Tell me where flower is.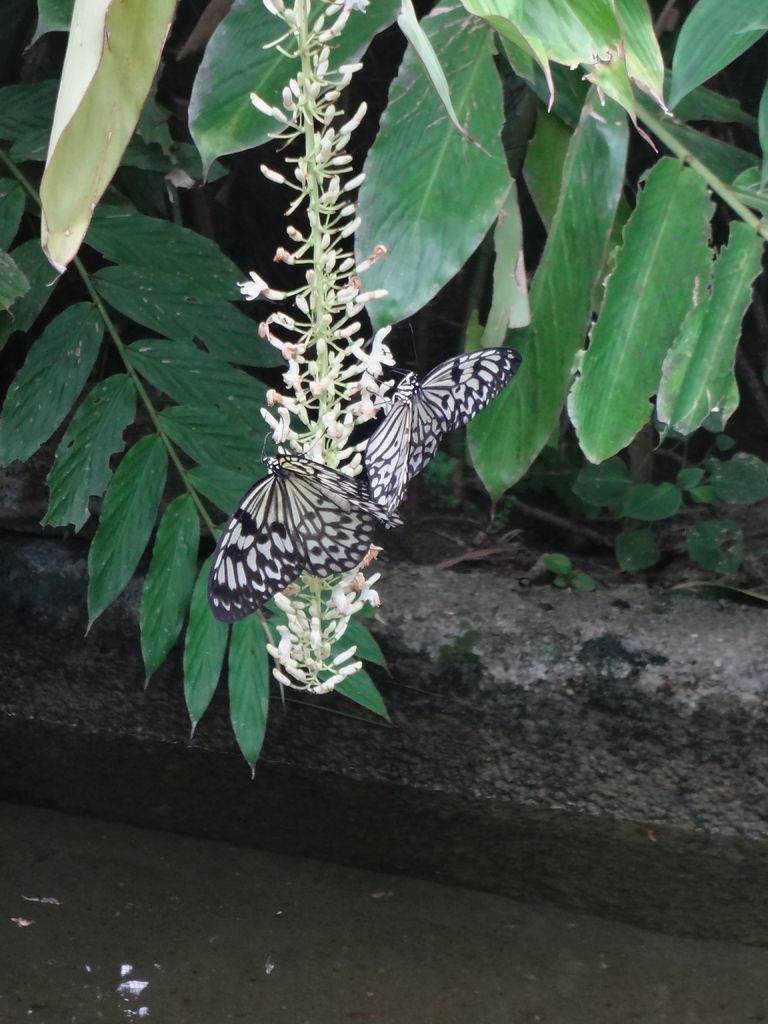
flower is at <box>233,269,273,303</box>.
